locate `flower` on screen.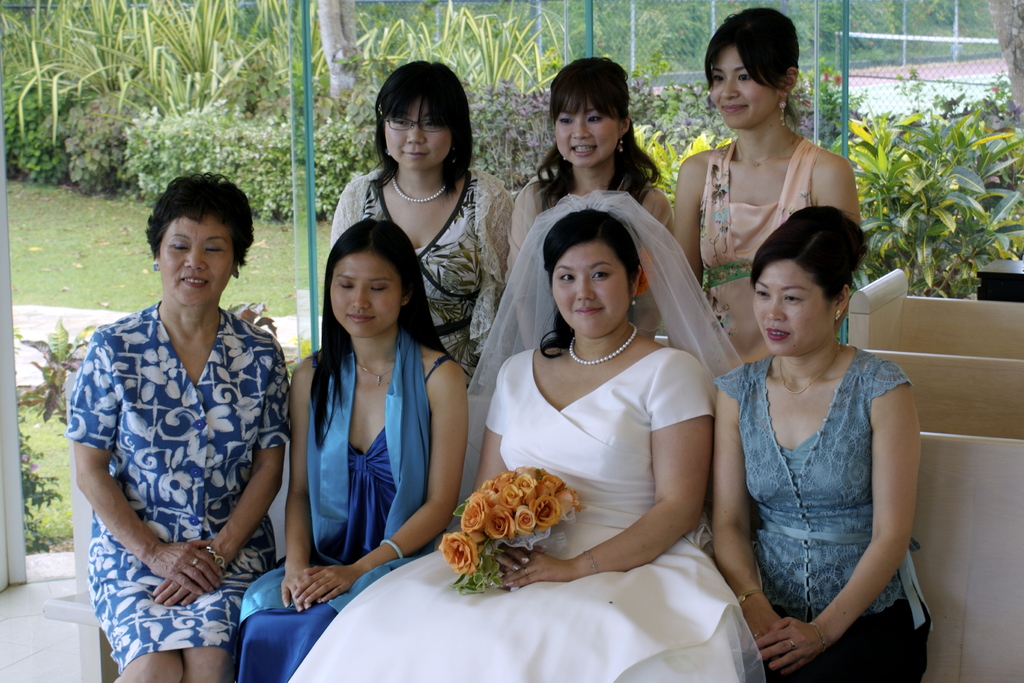
On screen at bbox(836, 73, 844, 86).
